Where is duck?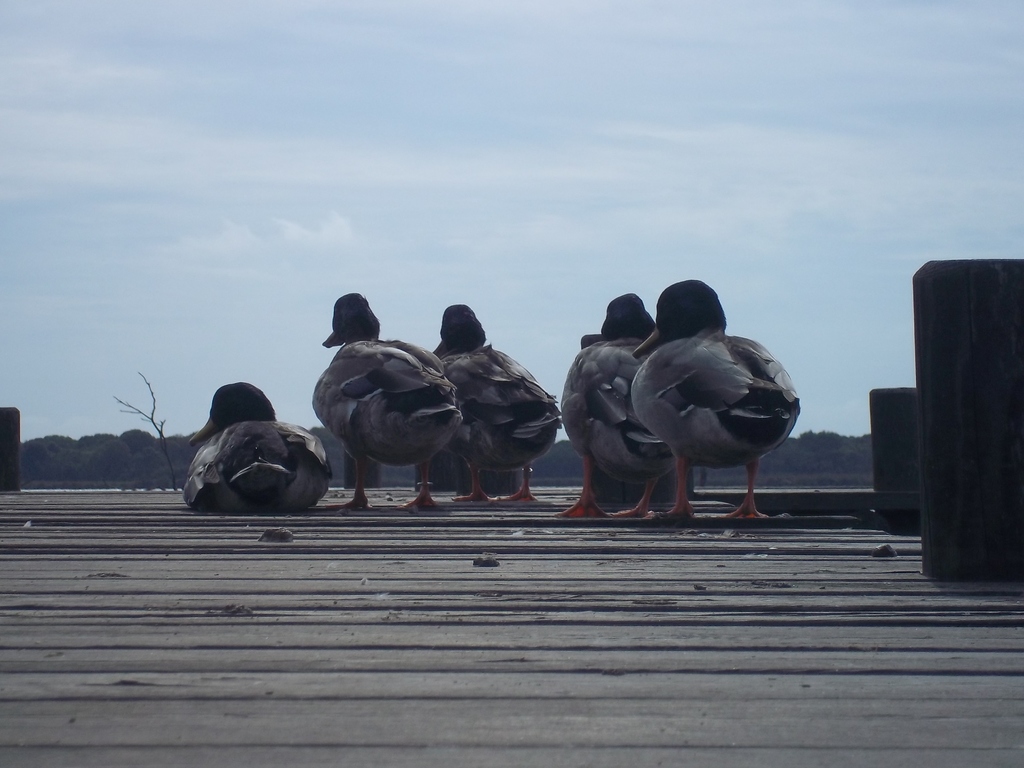
x1=617, y1=287, x2=806, y2=523.
